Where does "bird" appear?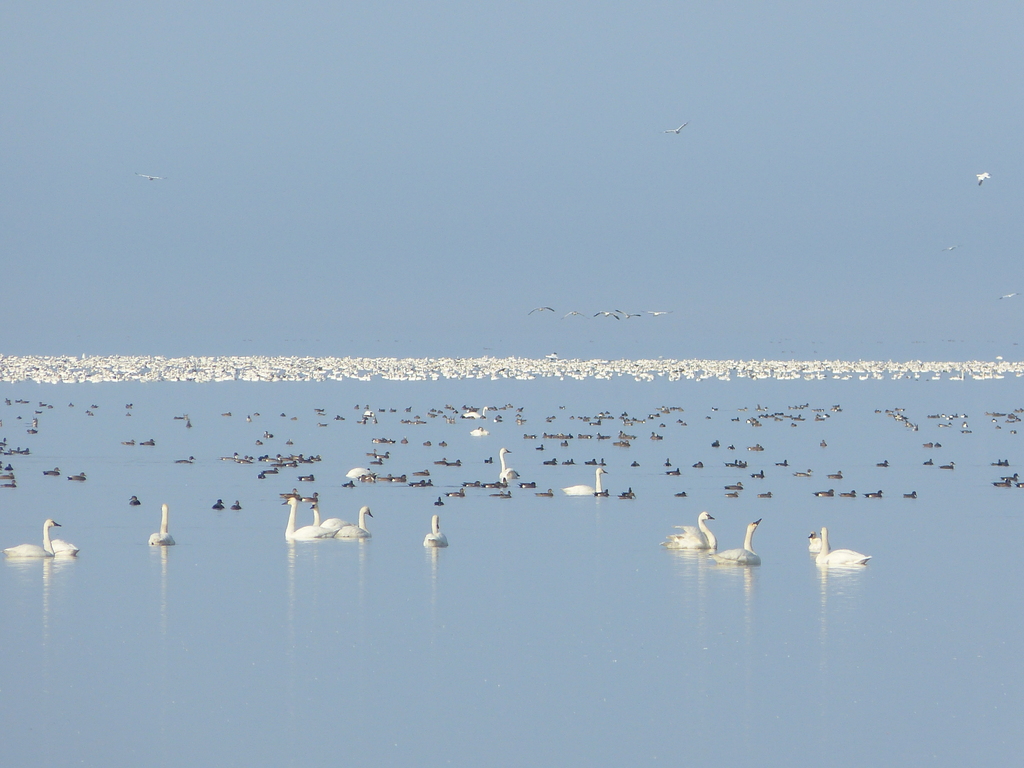
Appears at (x1=31, y1=417, x2=40, y2=426).
